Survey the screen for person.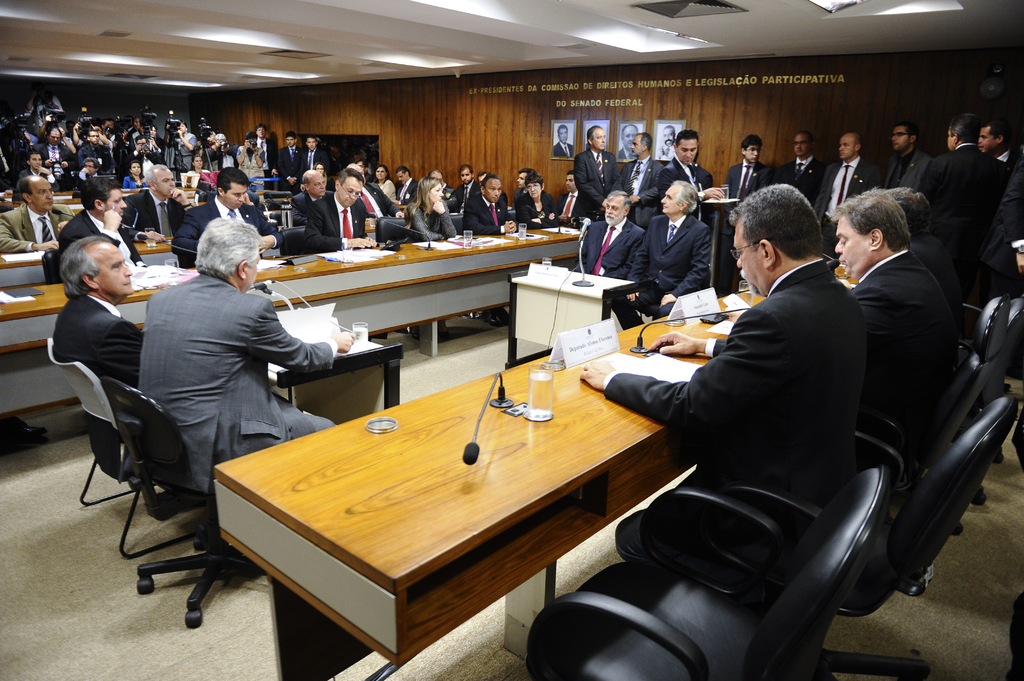
Survey found: Rect(879, 185, 976, 342).
